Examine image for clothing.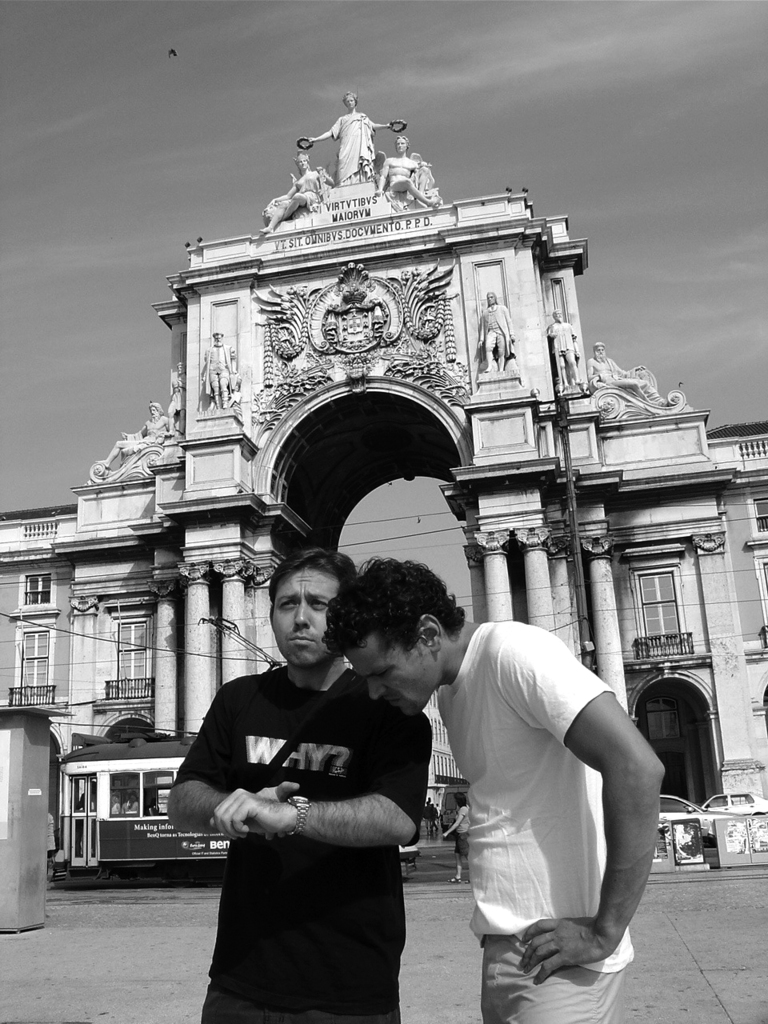
Examination result: Rect(478, 302, 518, 361).
